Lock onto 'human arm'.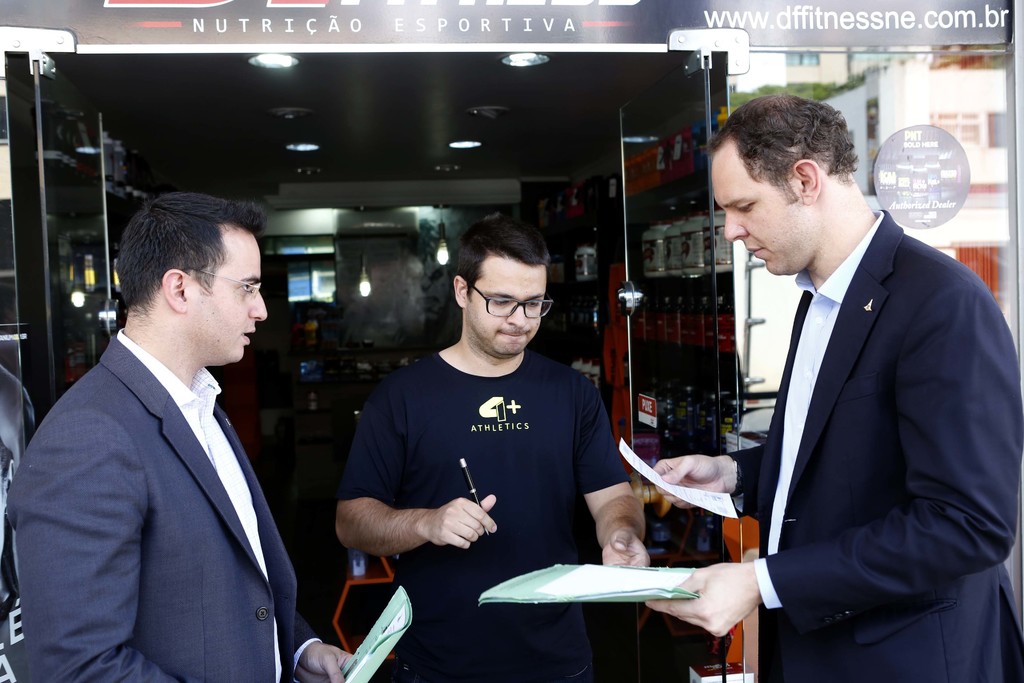
Locked: bbox=(6, 404, 181, 682).
